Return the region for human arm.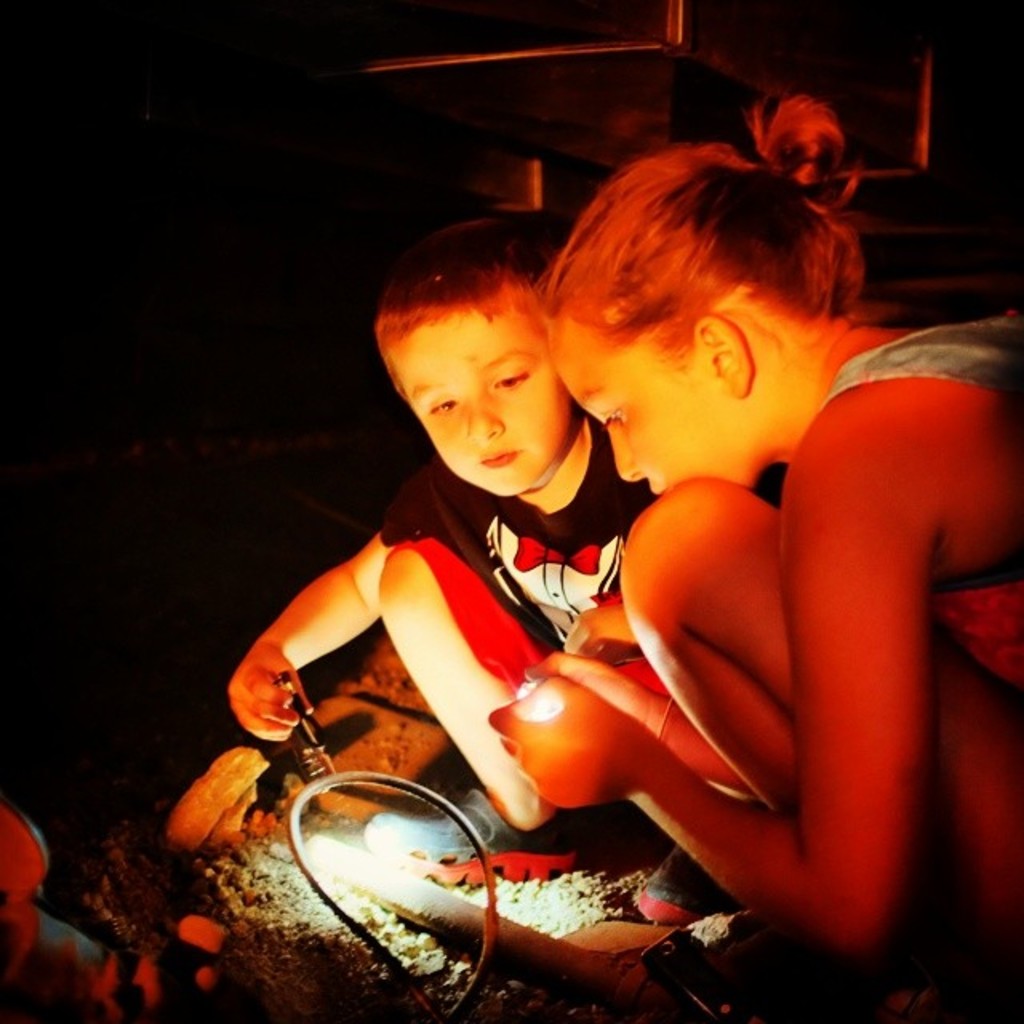
detection(562, 592, 634, 667).
